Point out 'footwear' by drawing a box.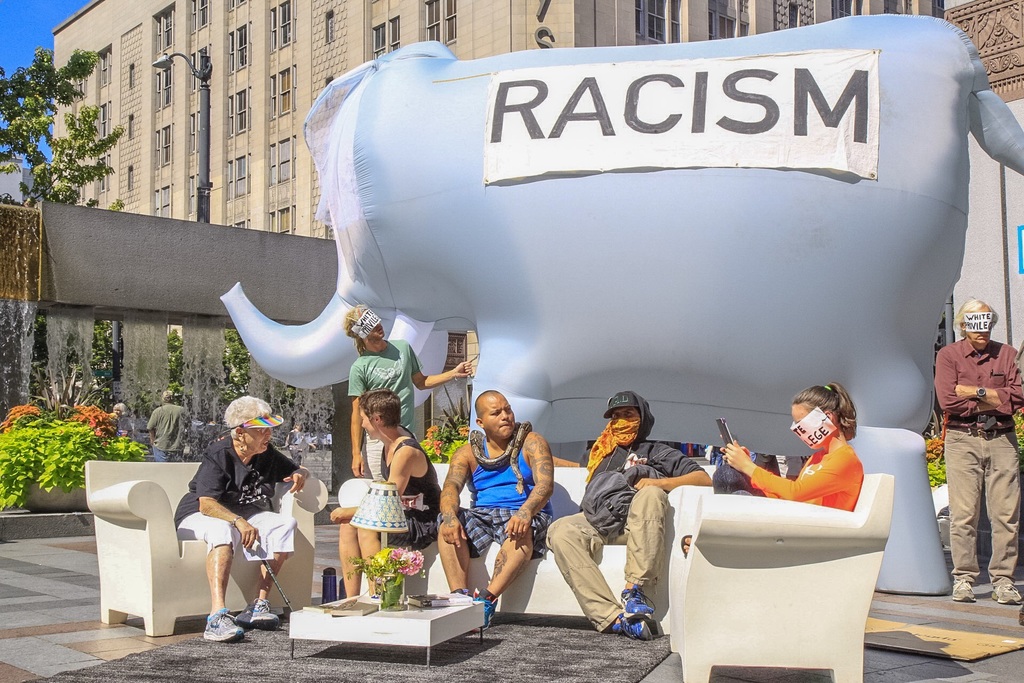
BBox(197, 607, 257, 644).
